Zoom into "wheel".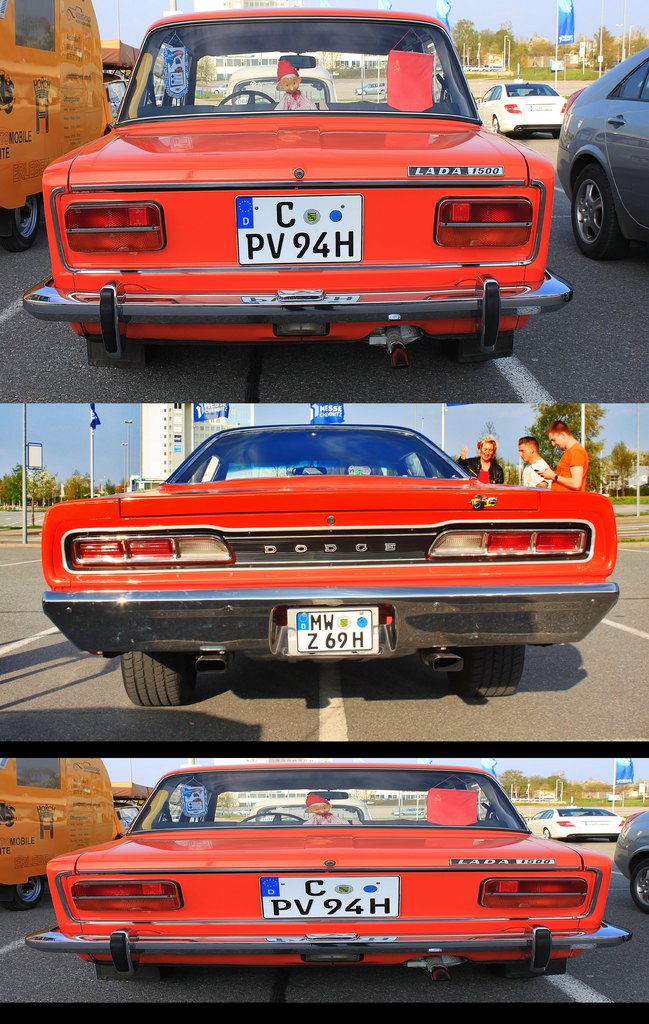
Zoom target: l=491, t=116, r=505, b=133.
